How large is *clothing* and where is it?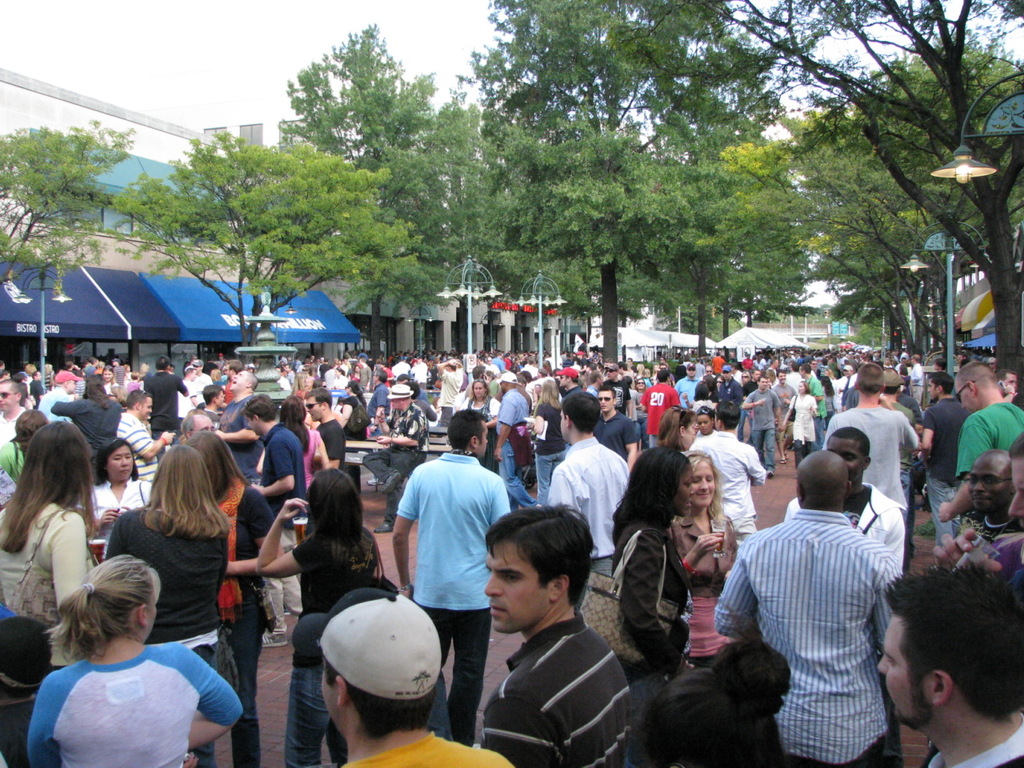
Bounding box: region(266, 430, 311, 628).
